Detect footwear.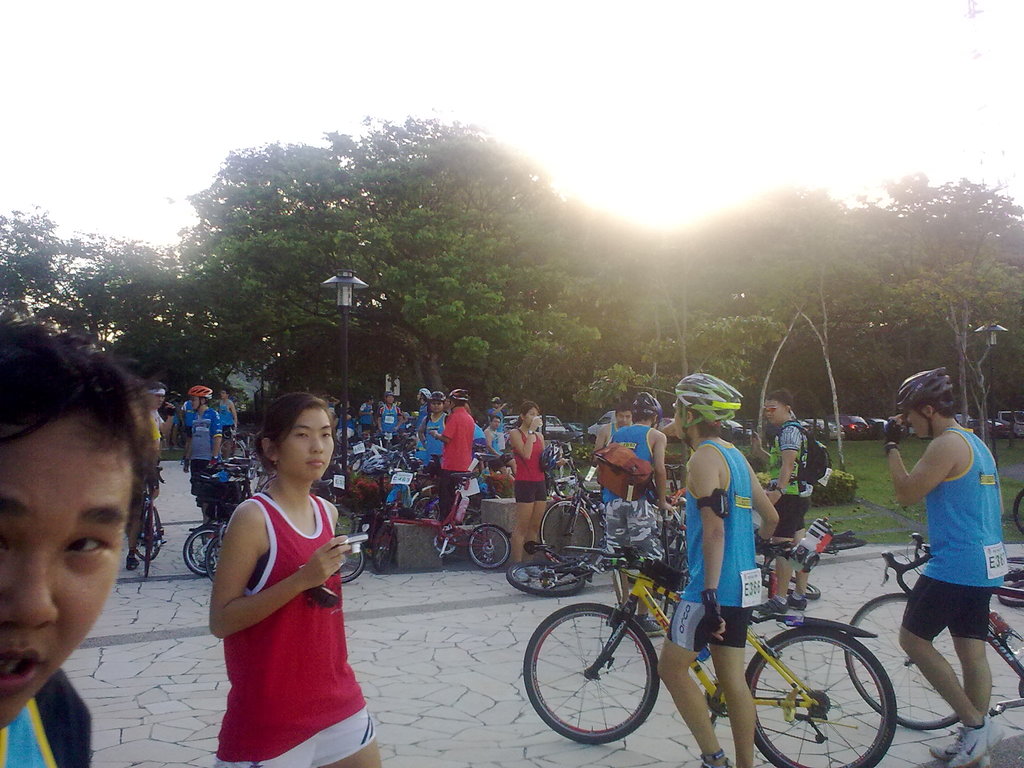
Detected at x1=636, y1=614, x2=664, y2=638.
